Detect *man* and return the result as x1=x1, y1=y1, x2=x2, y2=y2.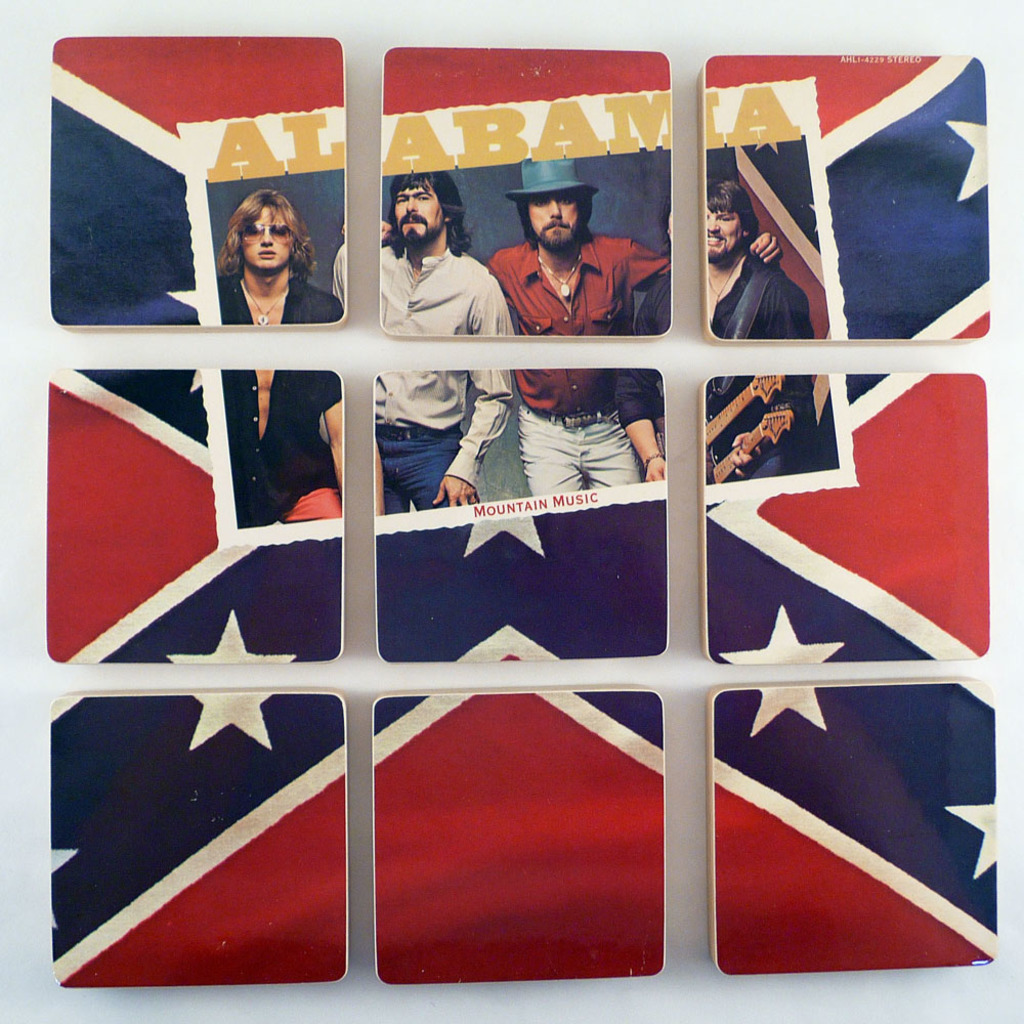
x1=610, y1=174, x2=815, y2=486.
